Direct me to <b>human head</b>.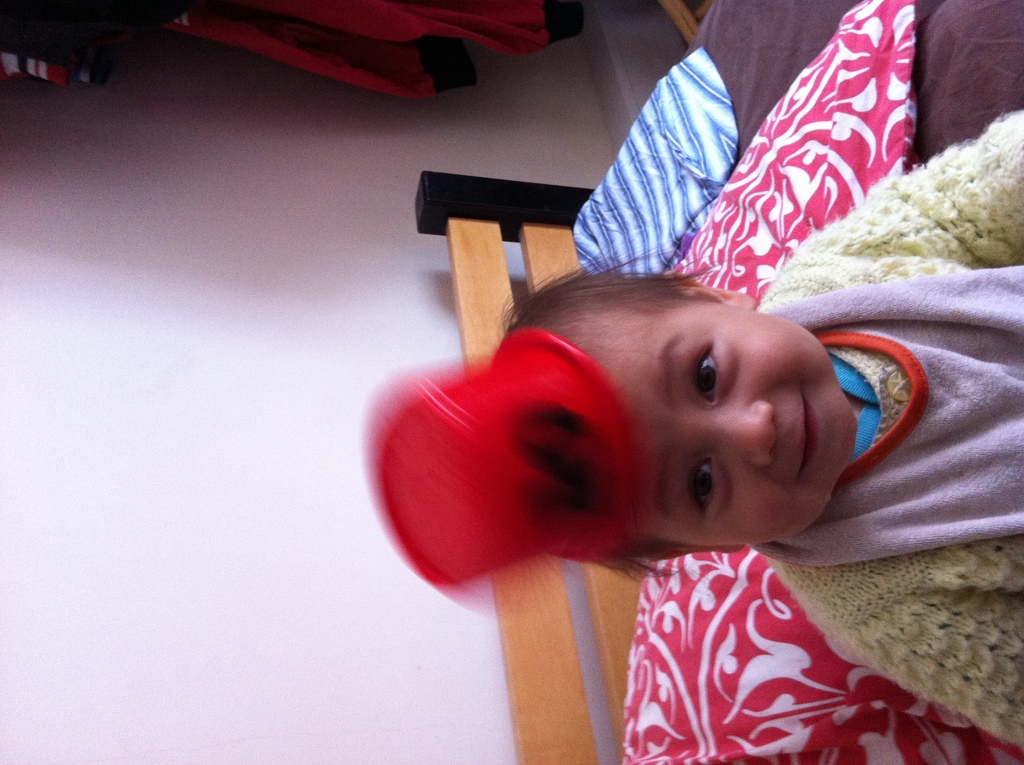
Direction: x1=512, y1=256, x2=879, y2=569.
